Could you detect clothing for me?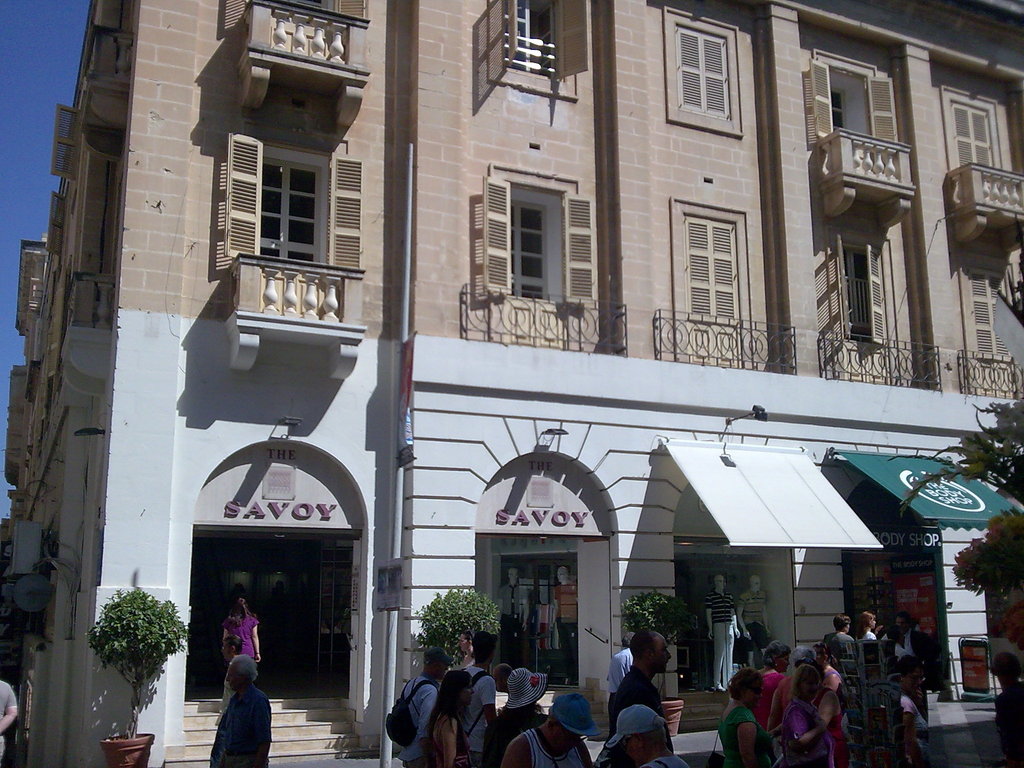
Detection result: (left=553, top=578, right=580, bottom=672).
